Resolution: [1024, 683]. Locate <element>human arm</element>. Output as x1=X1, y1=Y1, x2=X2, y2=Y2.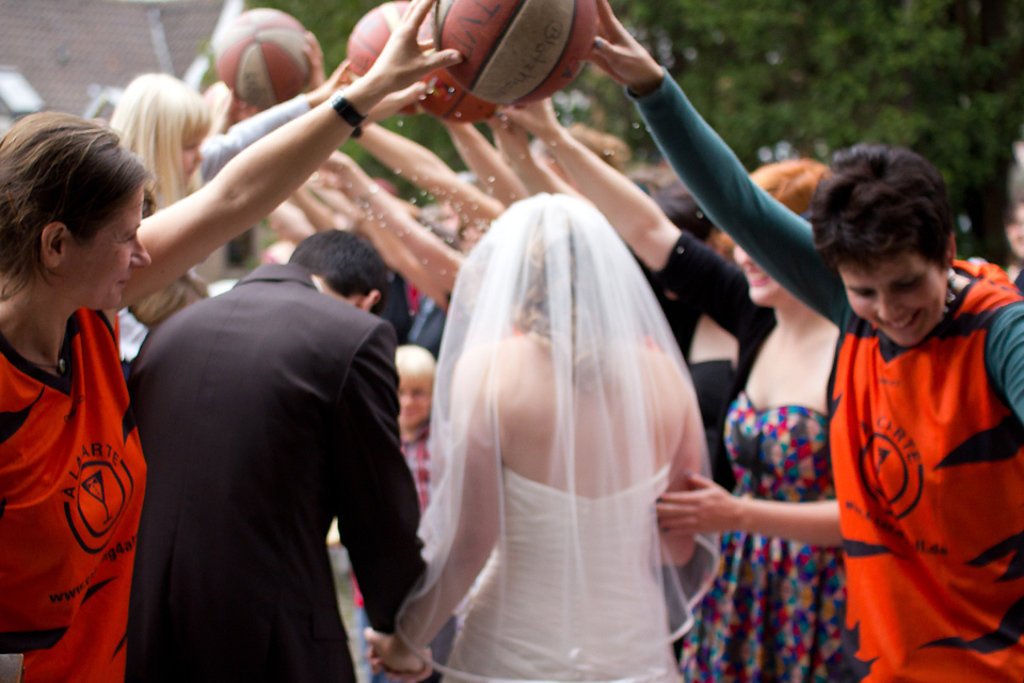
x1=316, y1=145, x2=485, y2=295.
